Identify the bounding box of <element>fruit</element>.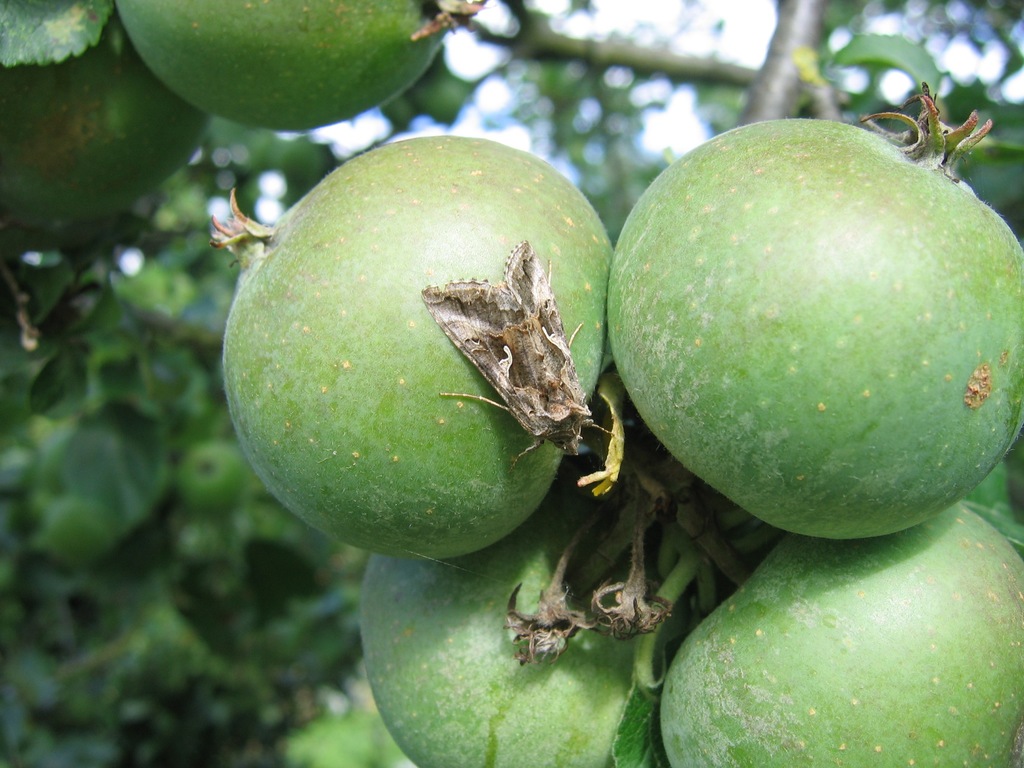
{"x1": 211, "y1": 134, "x2": 619, "y2": 569}.
